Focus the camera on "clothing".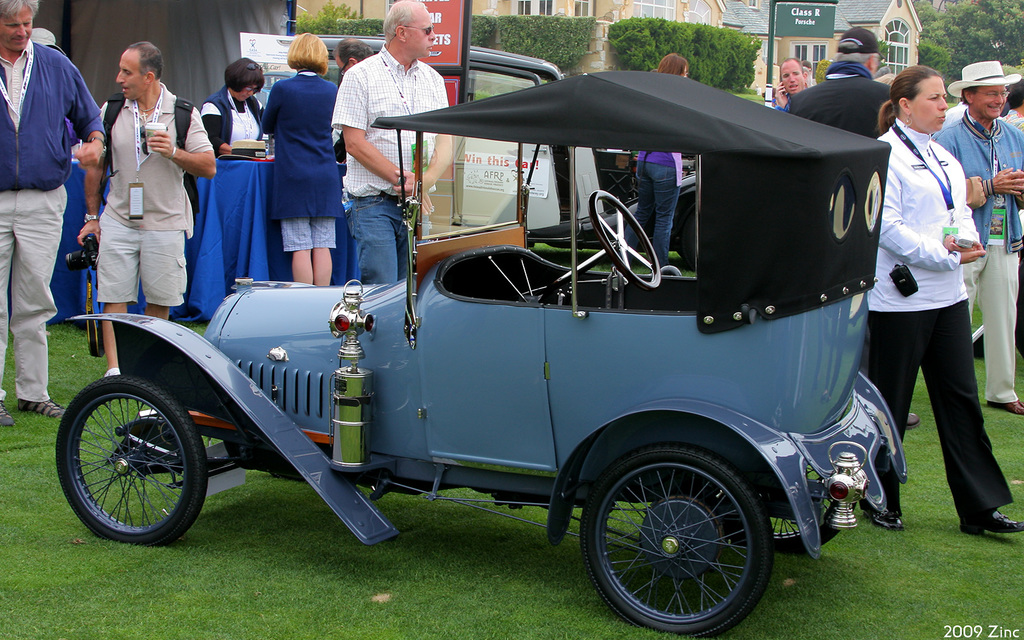
Focus region: rect(789, 61, 894, 134).
